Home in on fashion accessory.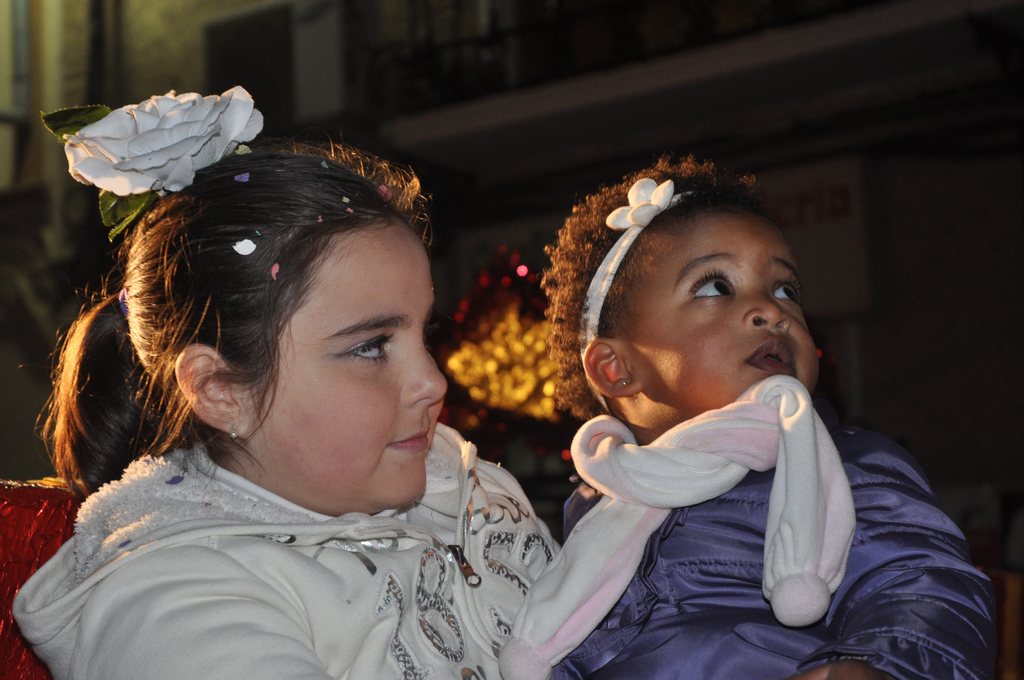
Homed in at left=228, top=423, right=240, bottom=443.
